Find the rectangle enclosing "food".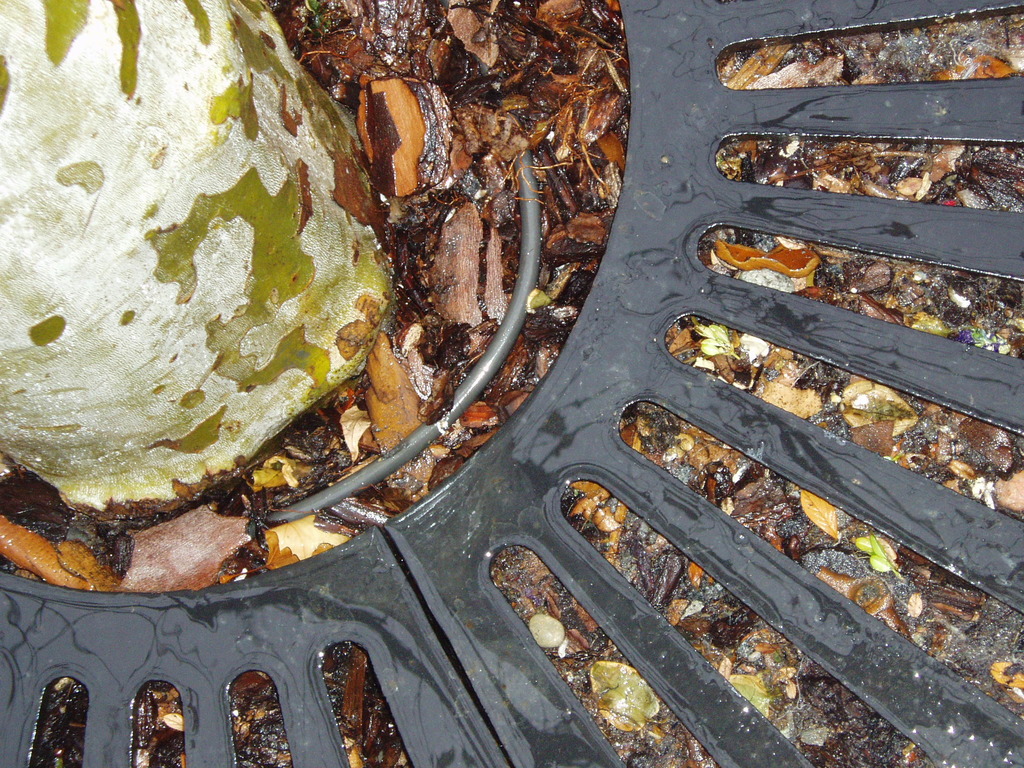
crop(0, 0, 1017, 767).
